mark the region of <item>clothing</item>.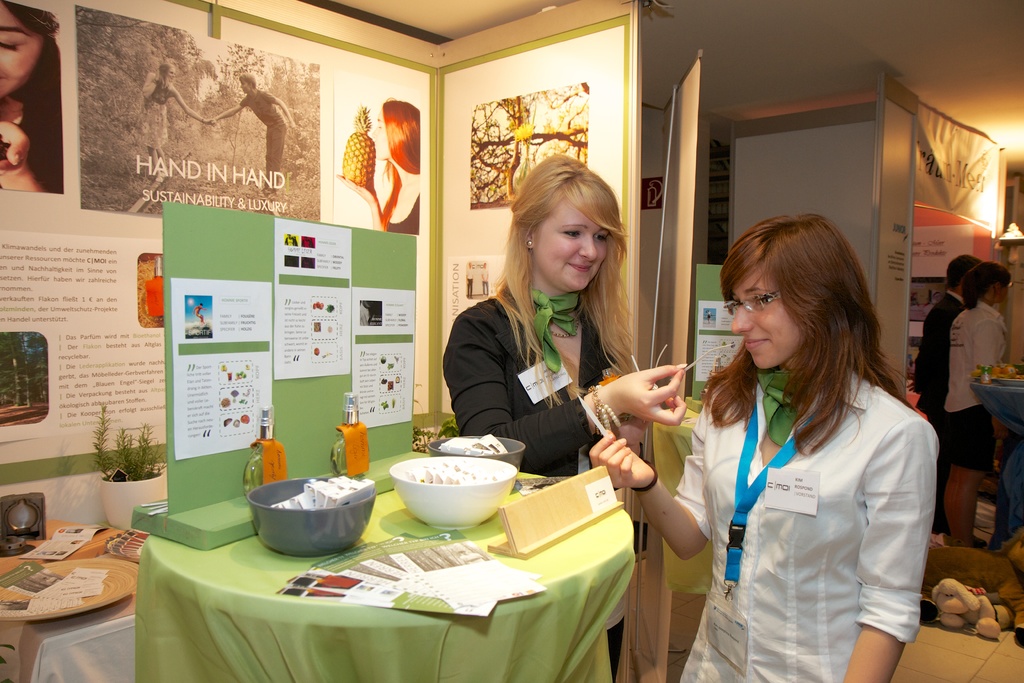
Region: bbox=(448, 288, 662, 472).
